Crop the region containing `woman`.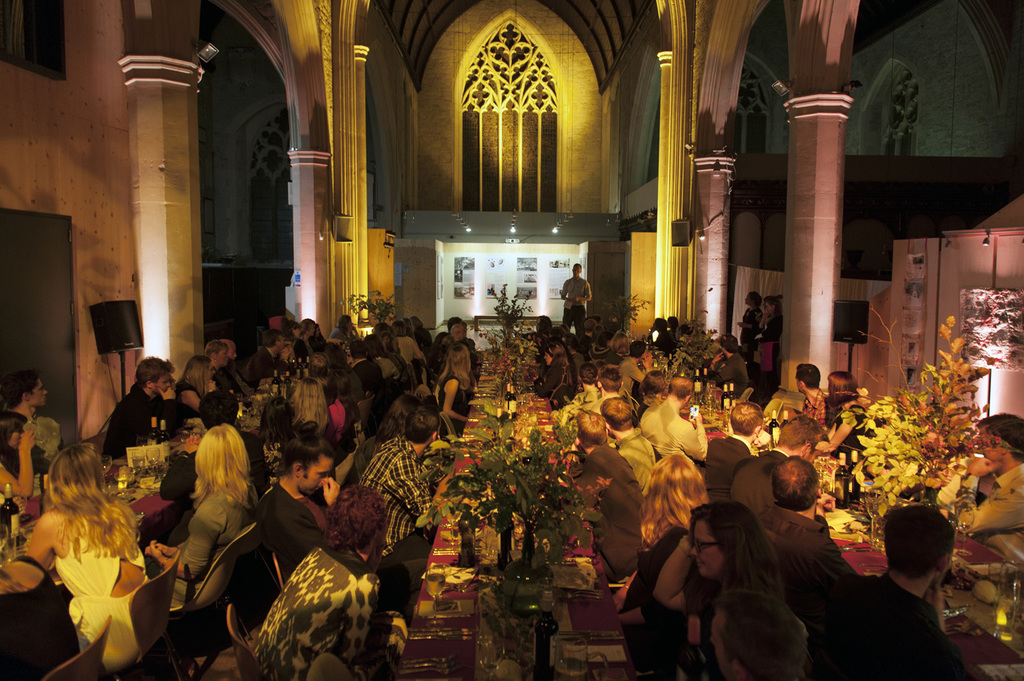
Crop region: <bbox>606, 454, 713, 667</bbox>.
